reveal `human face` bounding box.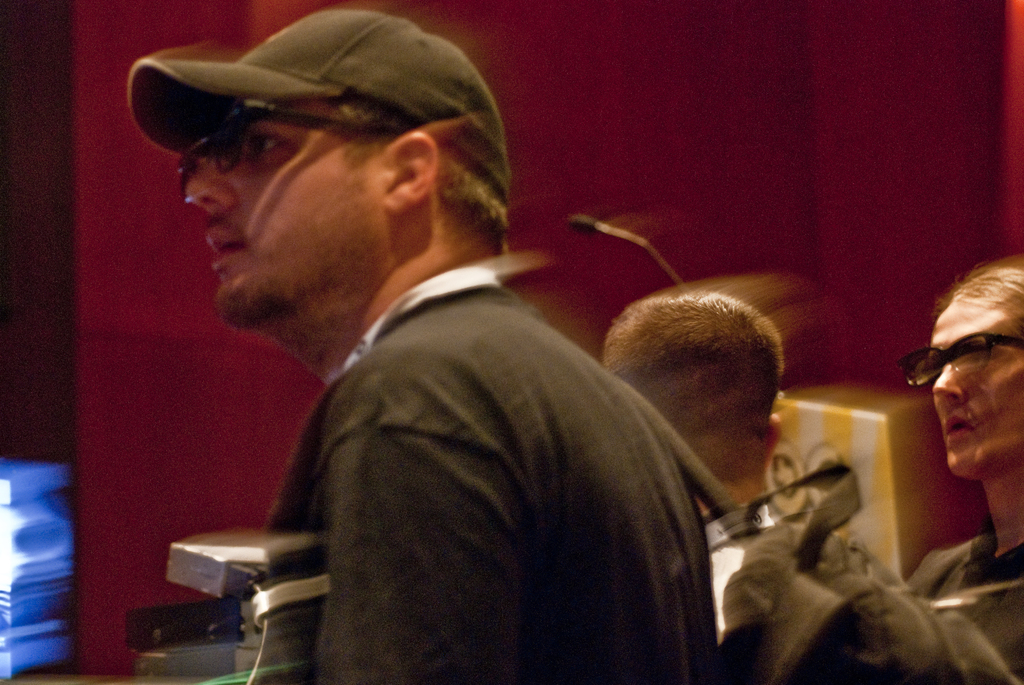
Revealed: region(183, 98, 380, 327).
